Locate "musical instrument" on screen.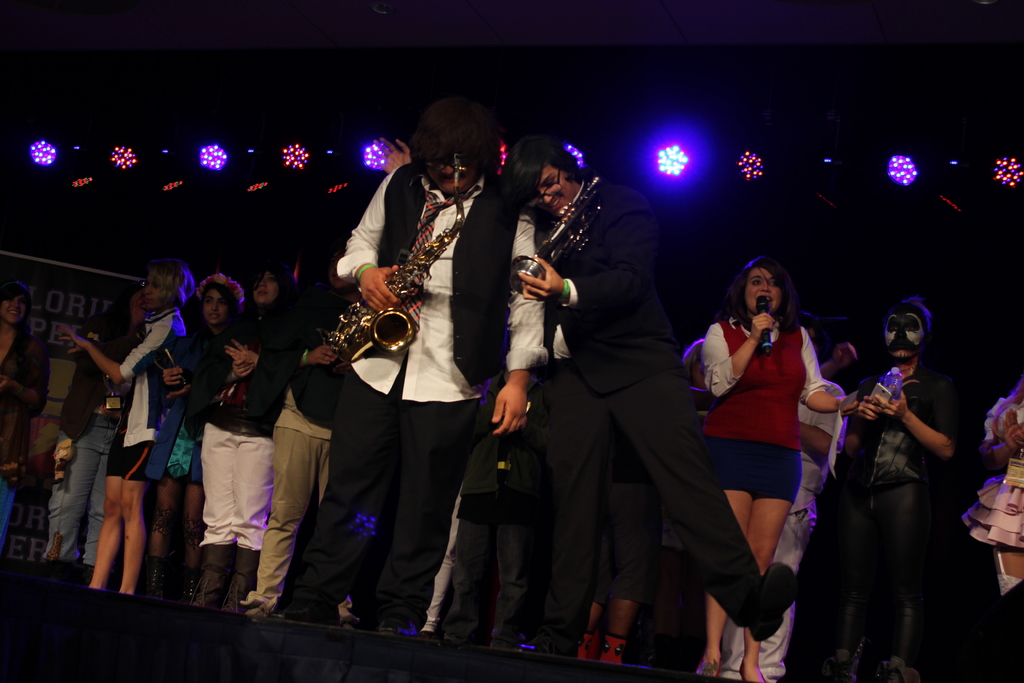
On screen at 509, 173, 604, 302.
